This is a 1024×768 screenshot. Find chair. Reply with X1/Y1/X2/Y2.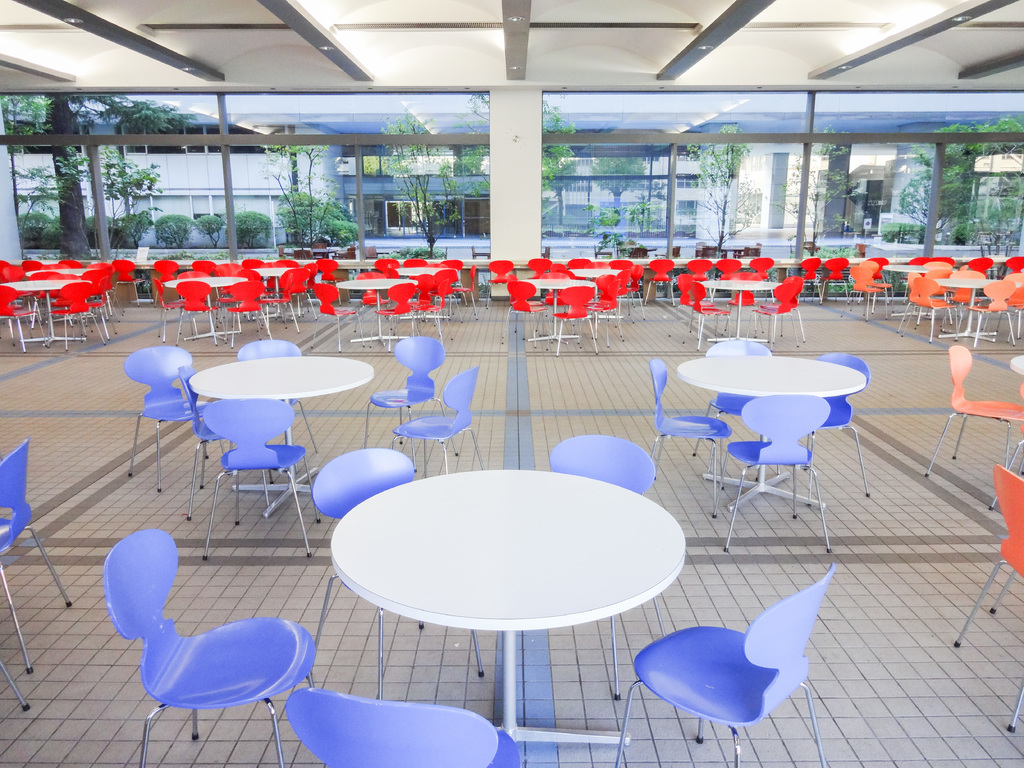
122/343/225/492.
